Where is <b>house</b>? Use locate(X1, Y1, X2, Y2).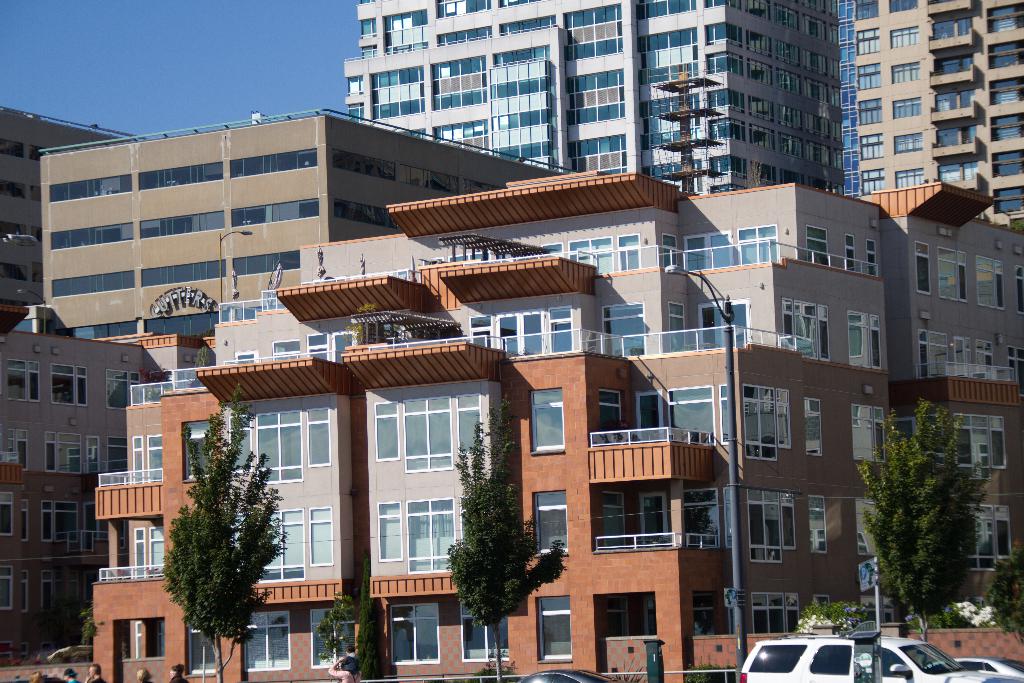
locate(0, 294, 205, 663).
